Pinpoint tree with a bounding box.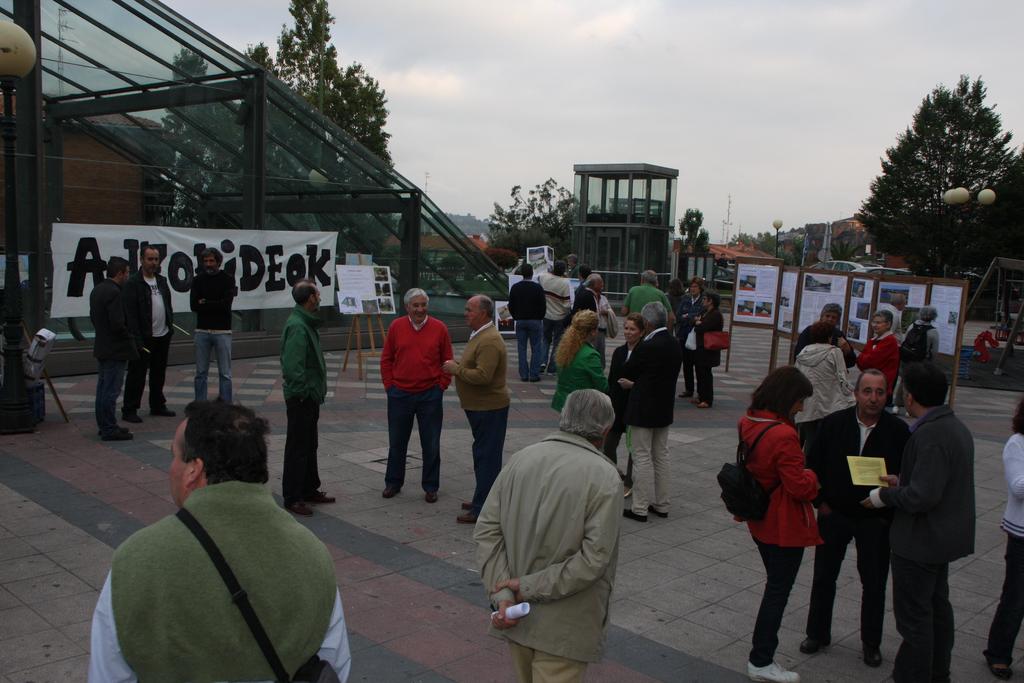
(left=152, top=0, right=413, bottom=272).
